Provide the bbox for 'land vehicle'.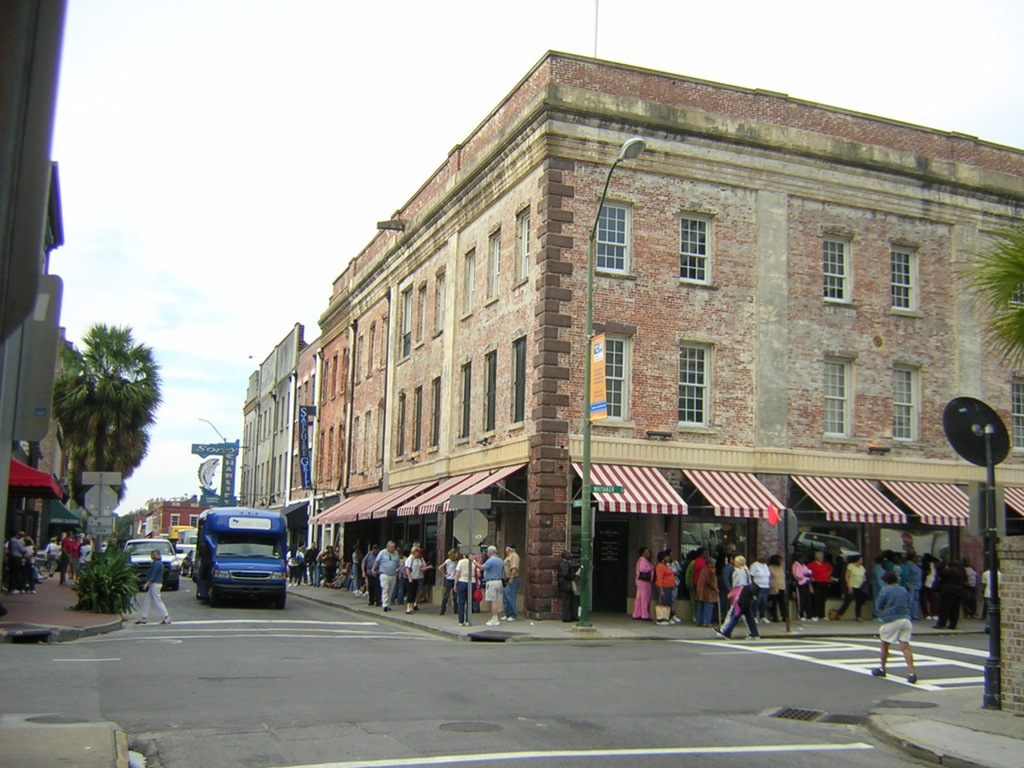
pyautogui.locateOnScreen(173, 523, 183, 537).
